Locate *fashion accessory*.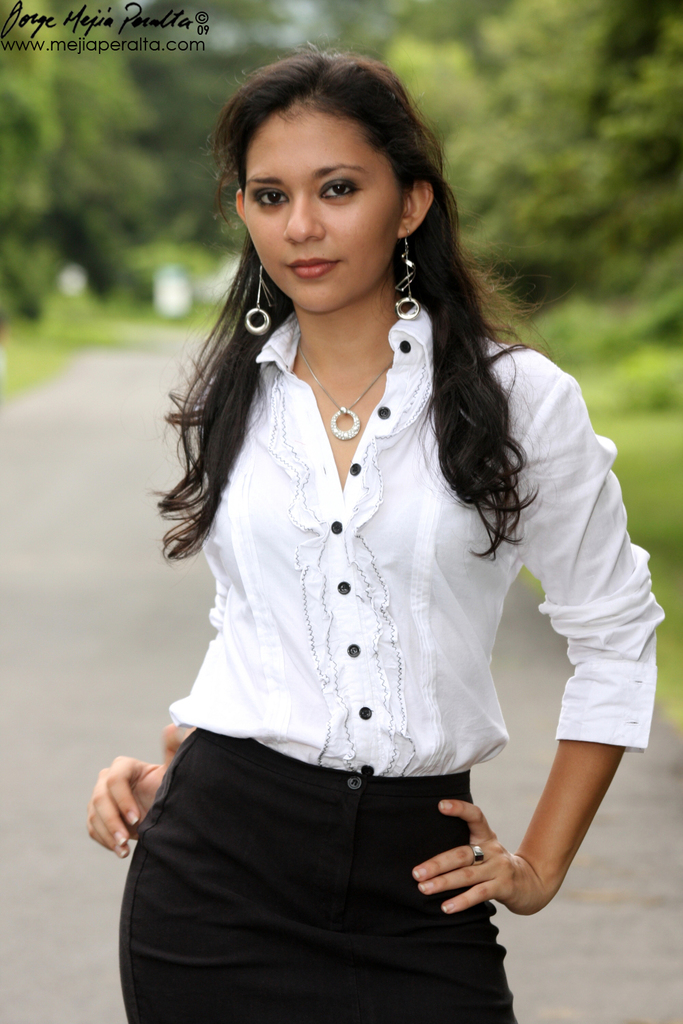
Bounding box: [468,842,482,857].
